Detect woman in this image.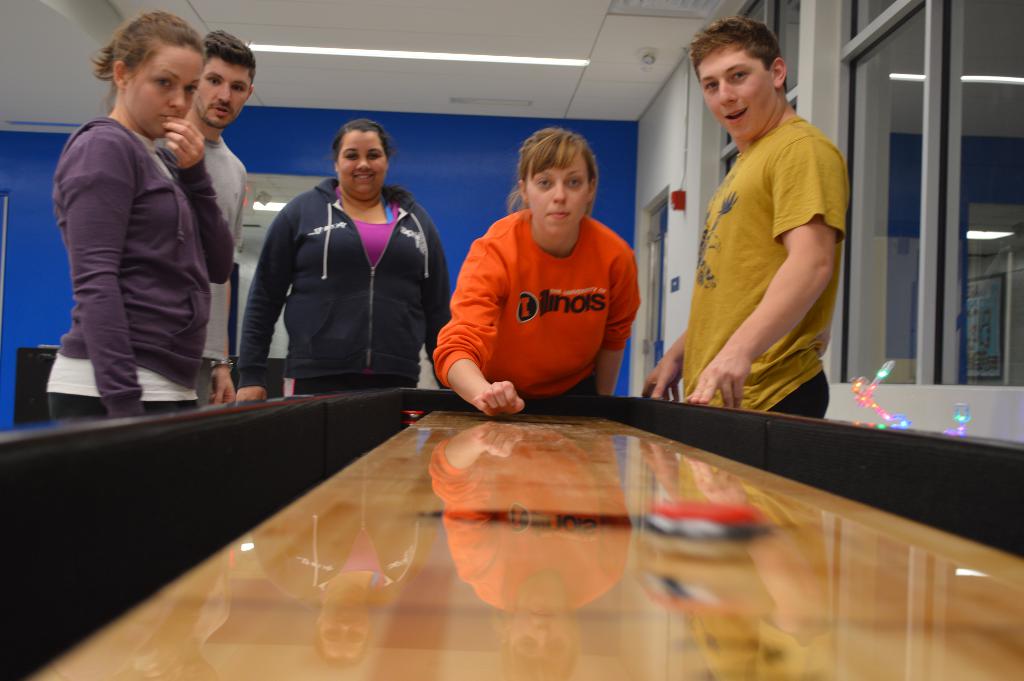
Detection: crop(232, 115, 457, 403).
